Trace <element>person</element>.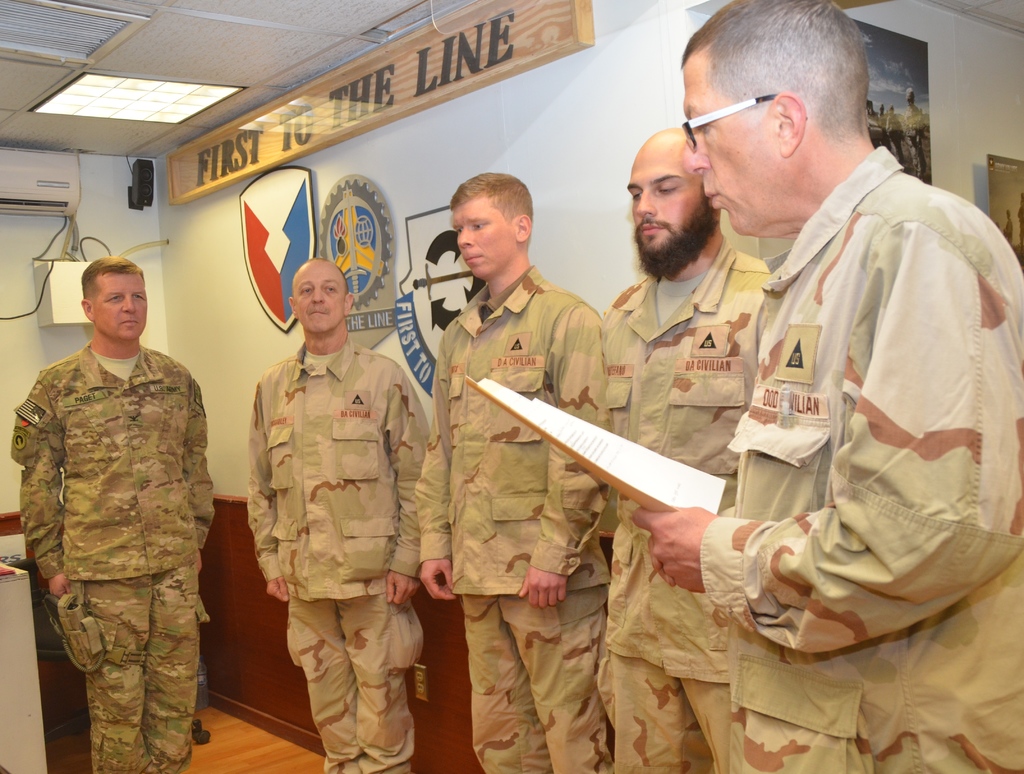
Traced to Rect(15, 258, 218, 770).
